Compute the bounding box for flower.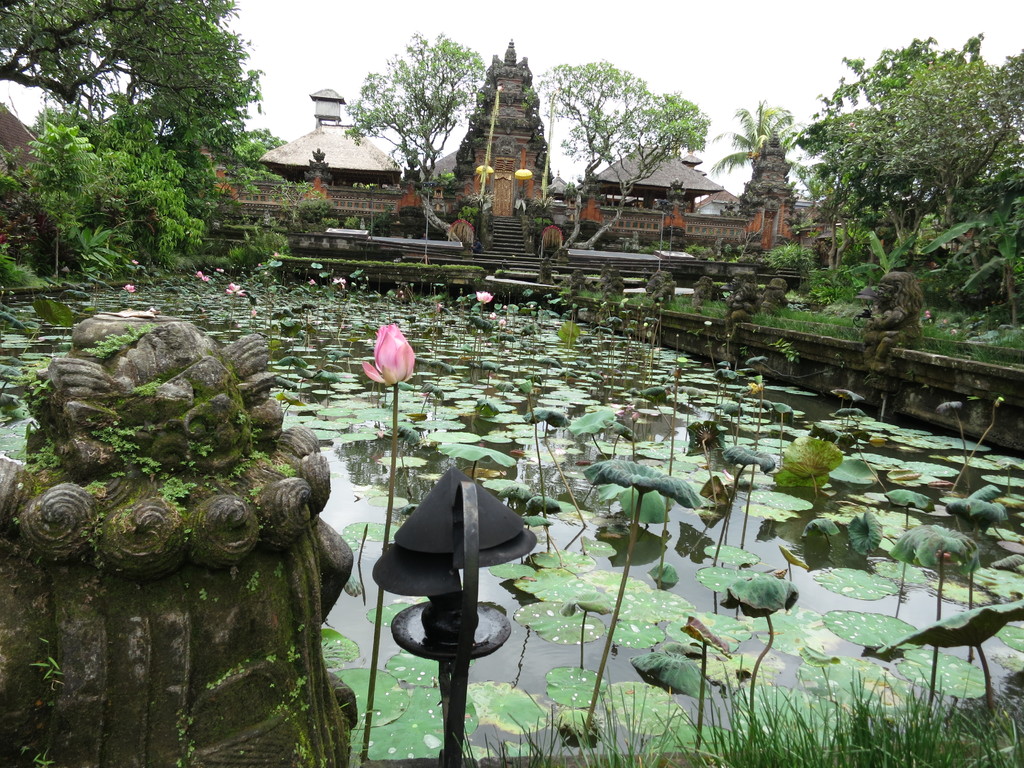
select_region(123, 281, 136, 292).
